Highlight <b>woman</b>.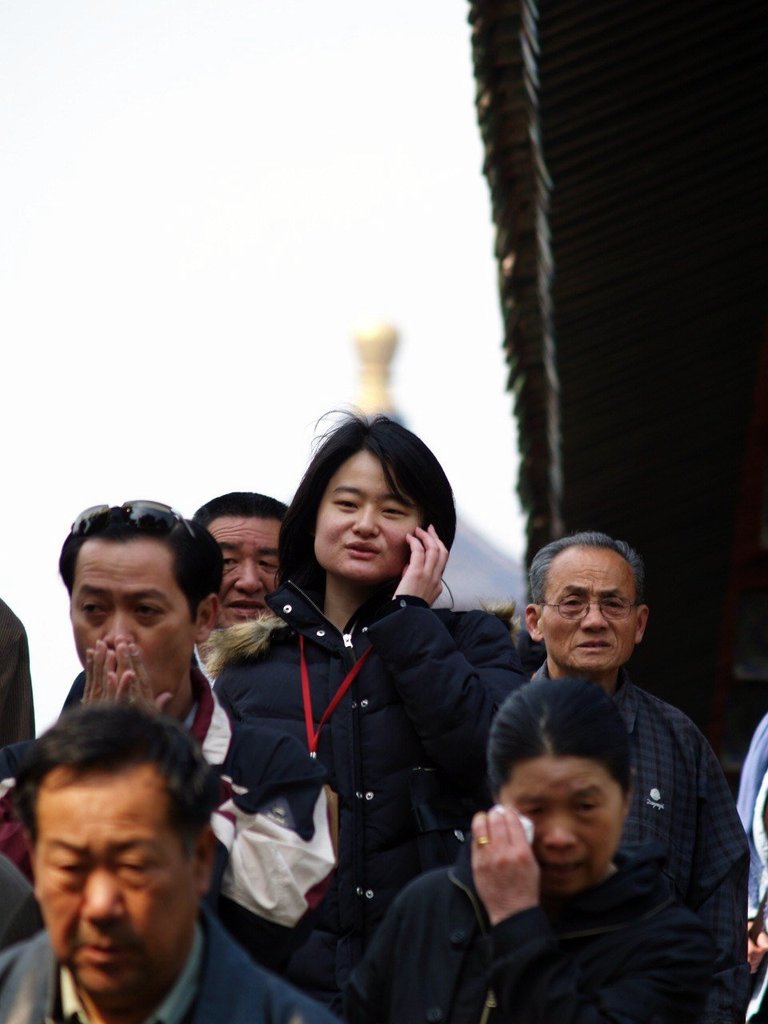
Highlighted region: rect(217, 426, 510, 1019).
